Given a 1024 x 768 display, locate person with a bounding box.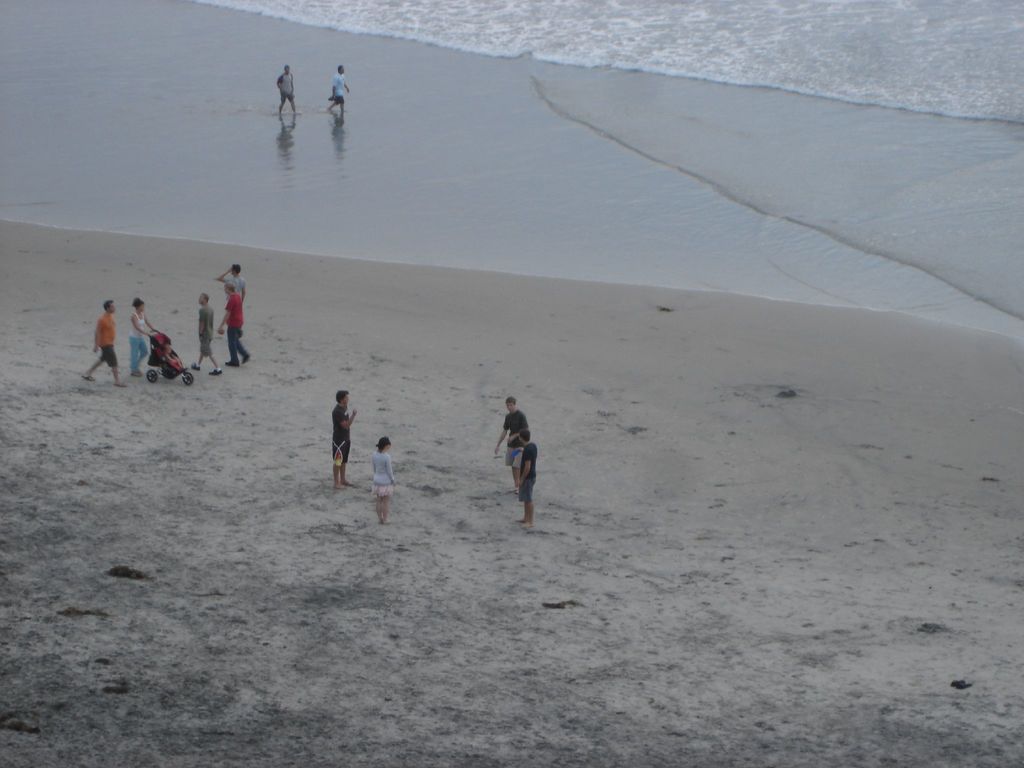
Located: <bbox>275, 67, 297, 110</bbox>.
